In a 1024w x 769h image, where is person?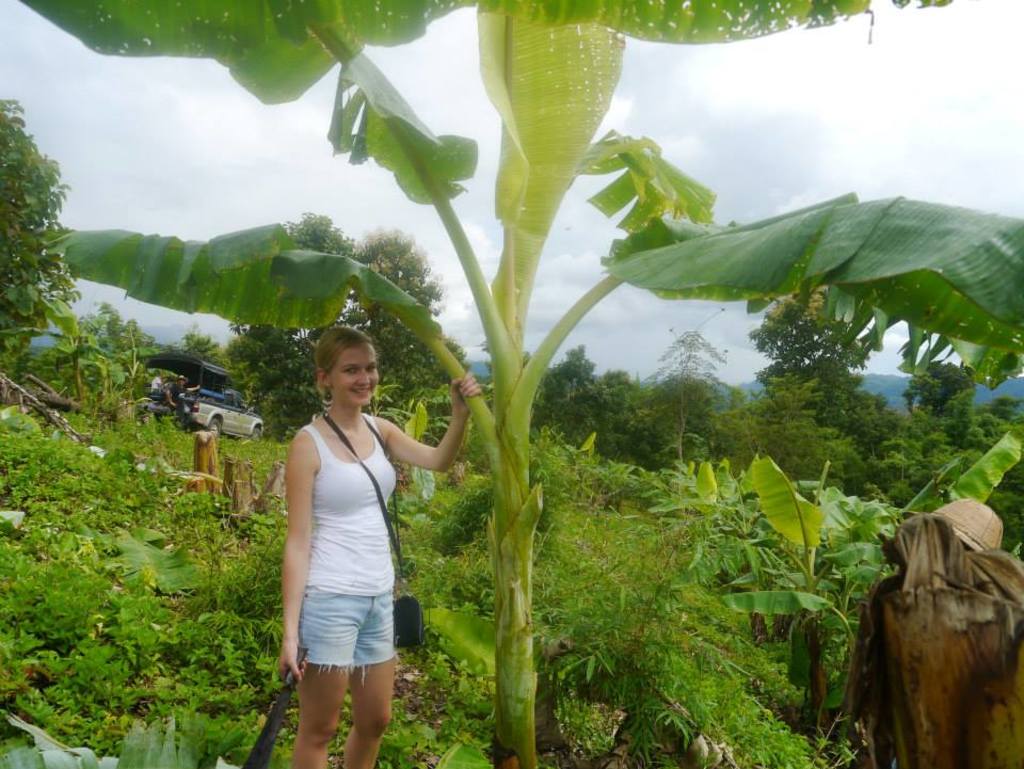
[x1=144, y1=365, x2=164, y2=408].
